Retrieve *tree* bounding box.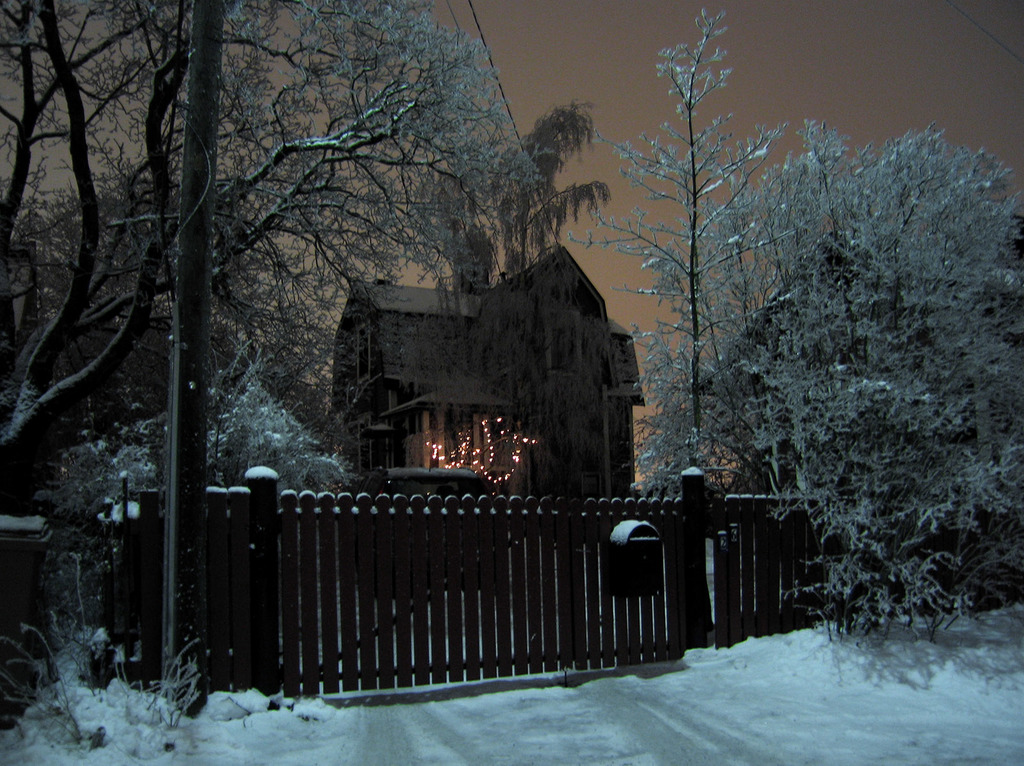
Bounding box: x1=0, y1=0, x2=611, y2=519.
